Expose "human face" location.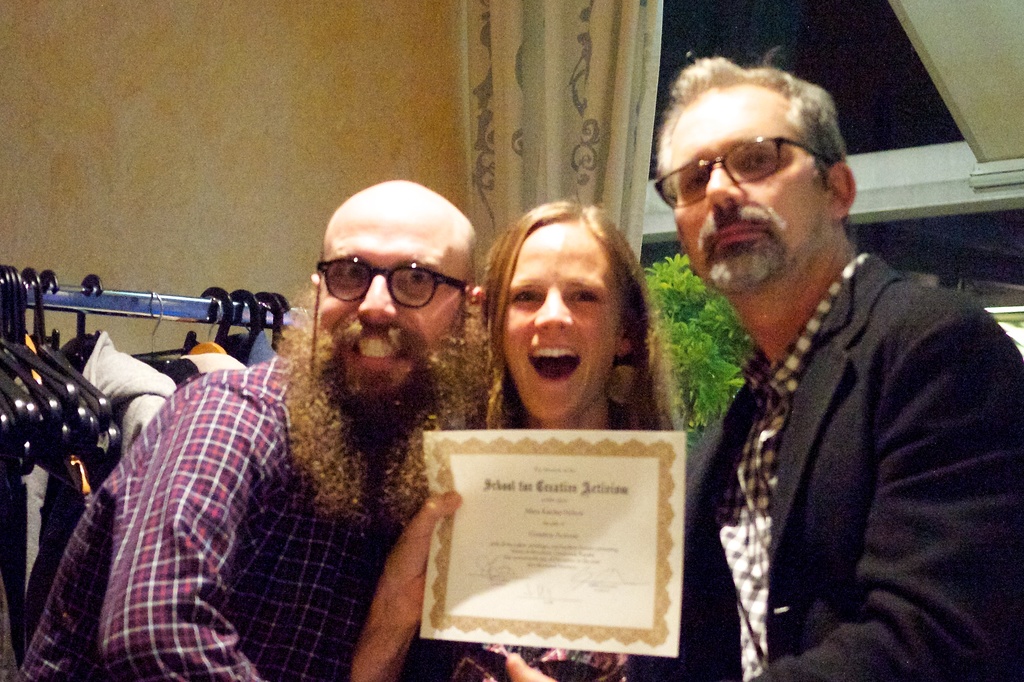
Exposed at 310/211/465/410.
